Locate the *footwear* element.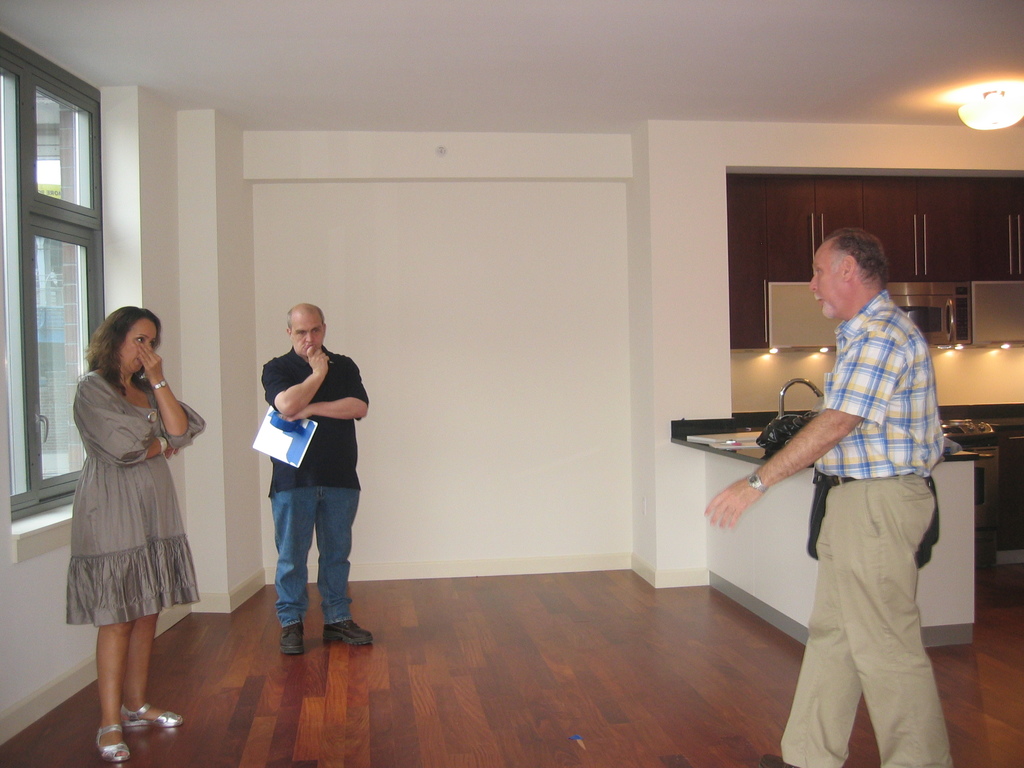
Element bbox: bbox(760, 756, 796, 767).
